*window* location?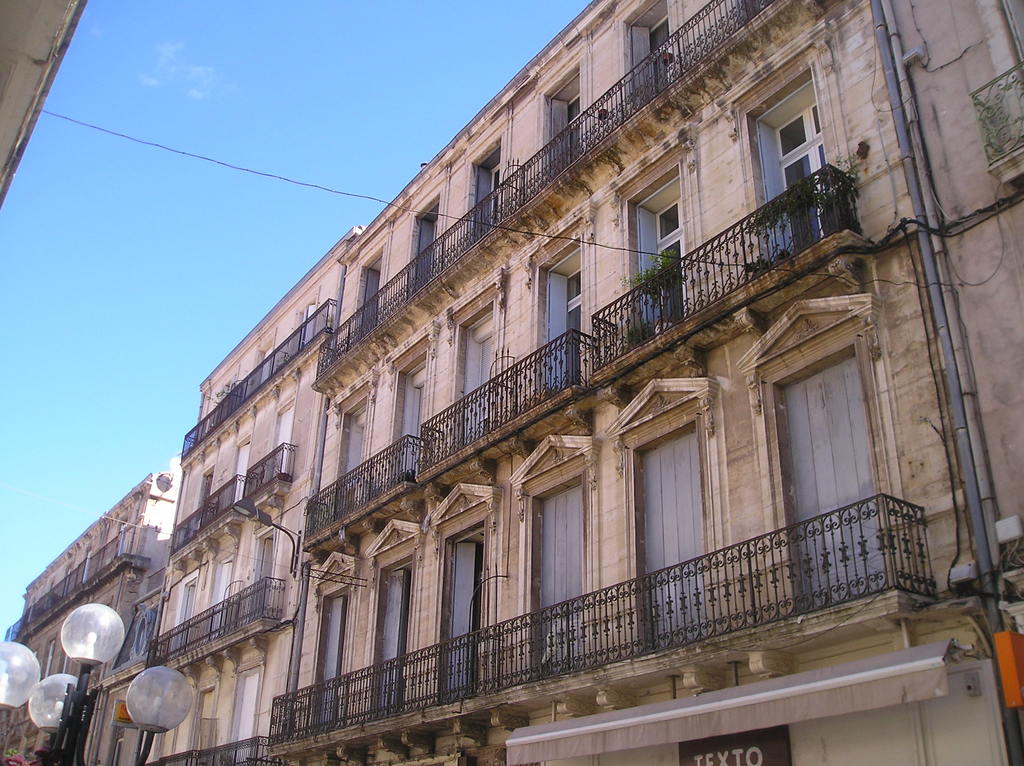
l=271, t=401, r=296, b=476
